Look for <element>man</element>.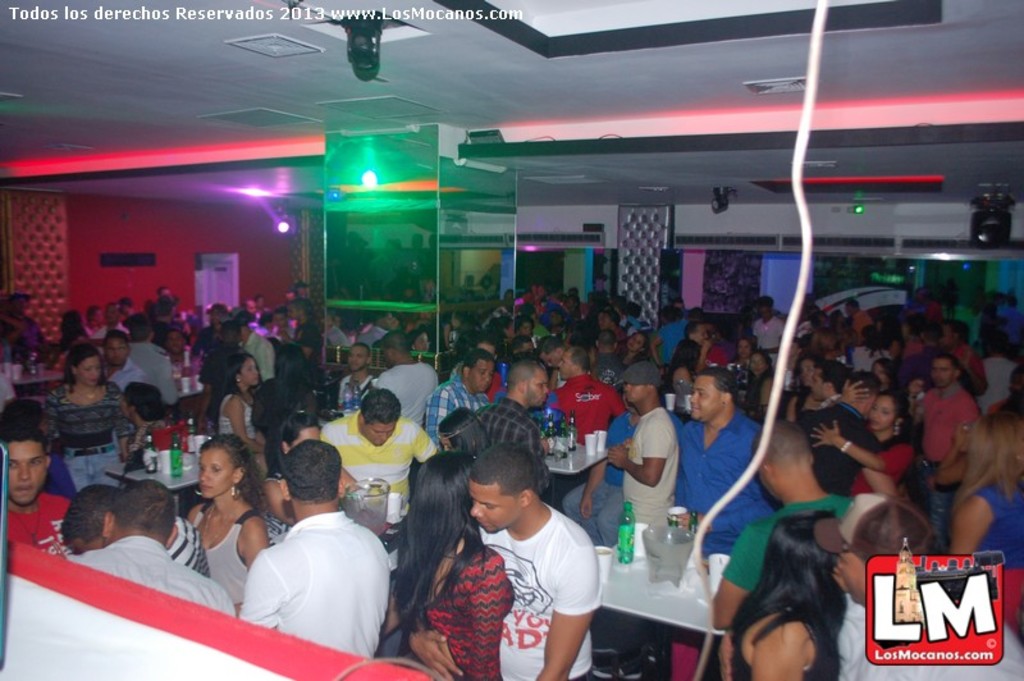
Found: x1=307 y1=384 x2=428 y2=527.
